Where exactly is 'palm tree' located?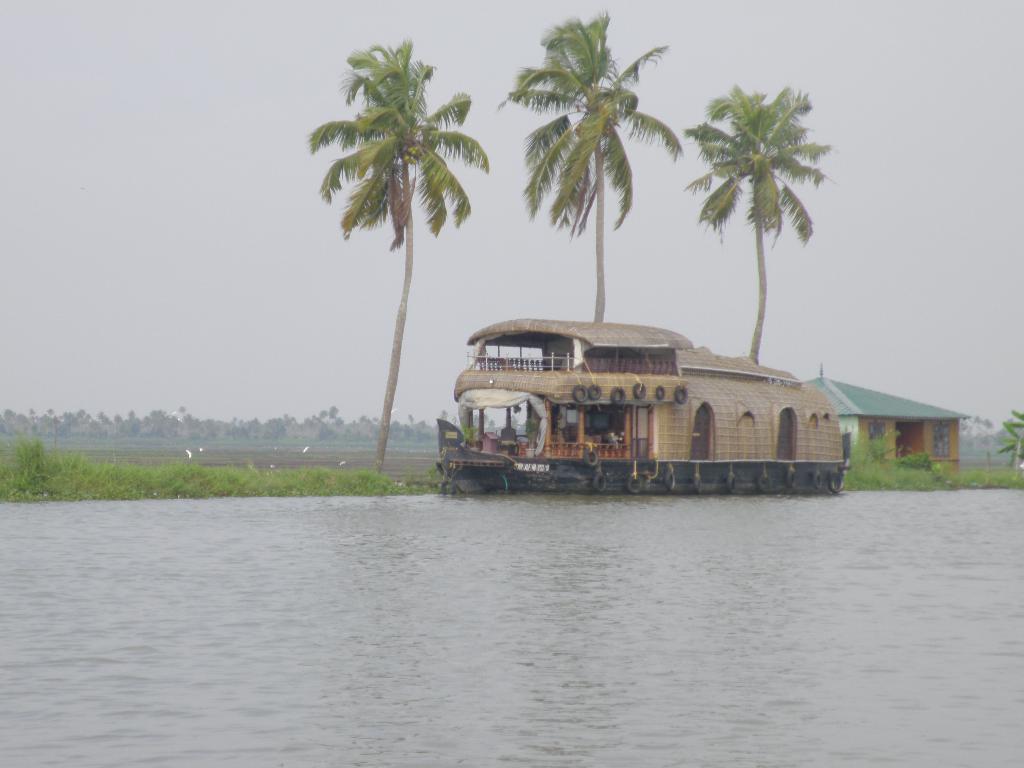
Its bounding box is l=508, t=12, r=656, b=348.
